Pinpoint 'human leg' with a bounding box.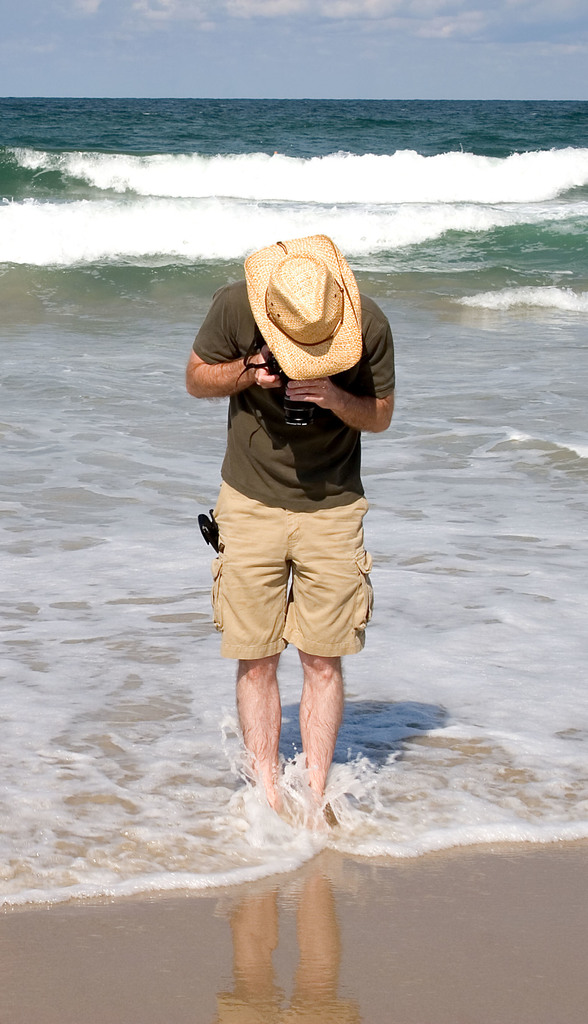
bbox=[236, 659, 277, 810].
